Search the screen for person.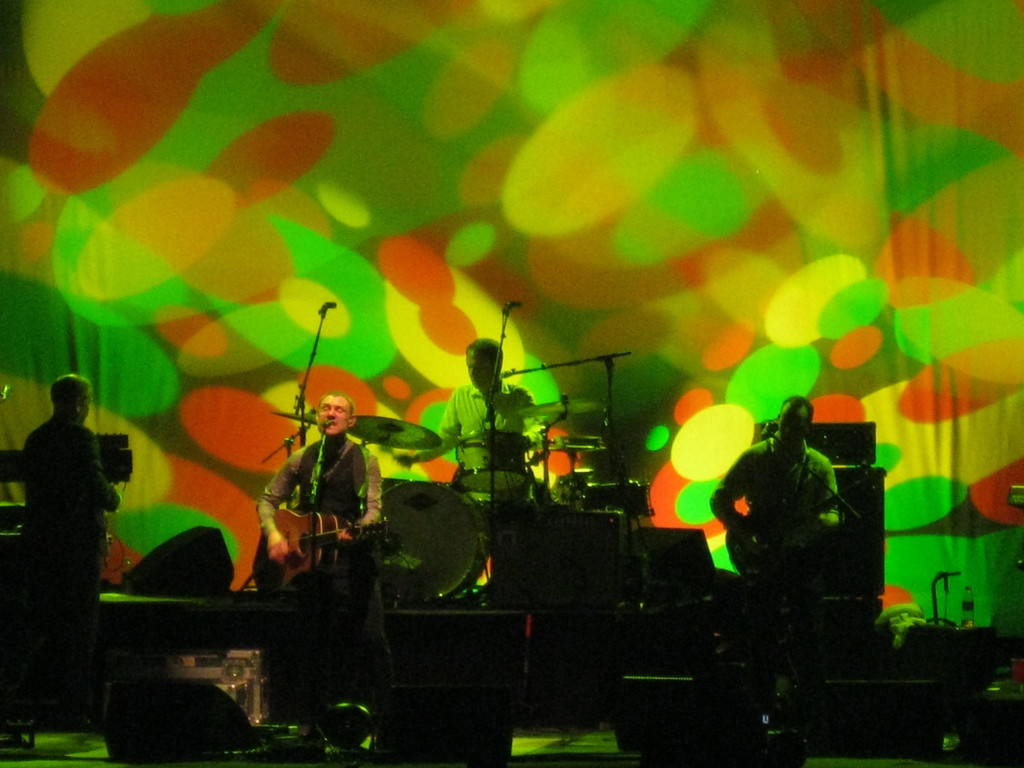
Found at x1=711 y1=394 x2=842 y2=709.
